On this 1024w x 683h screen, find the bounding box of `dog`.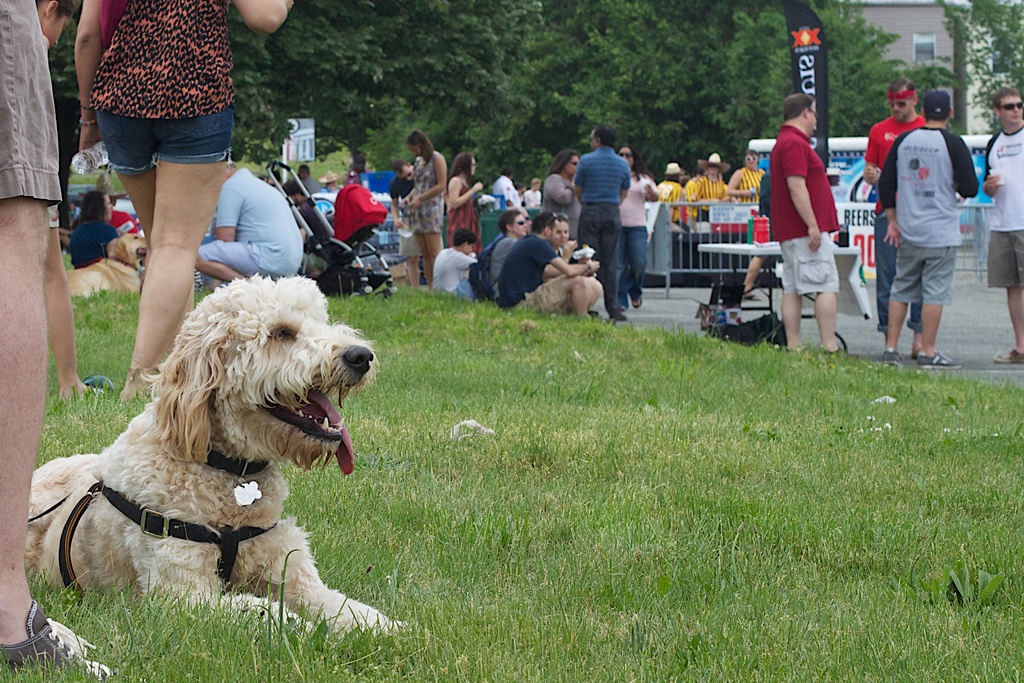
Bounding box: detection(66, 233, 147, 306).
